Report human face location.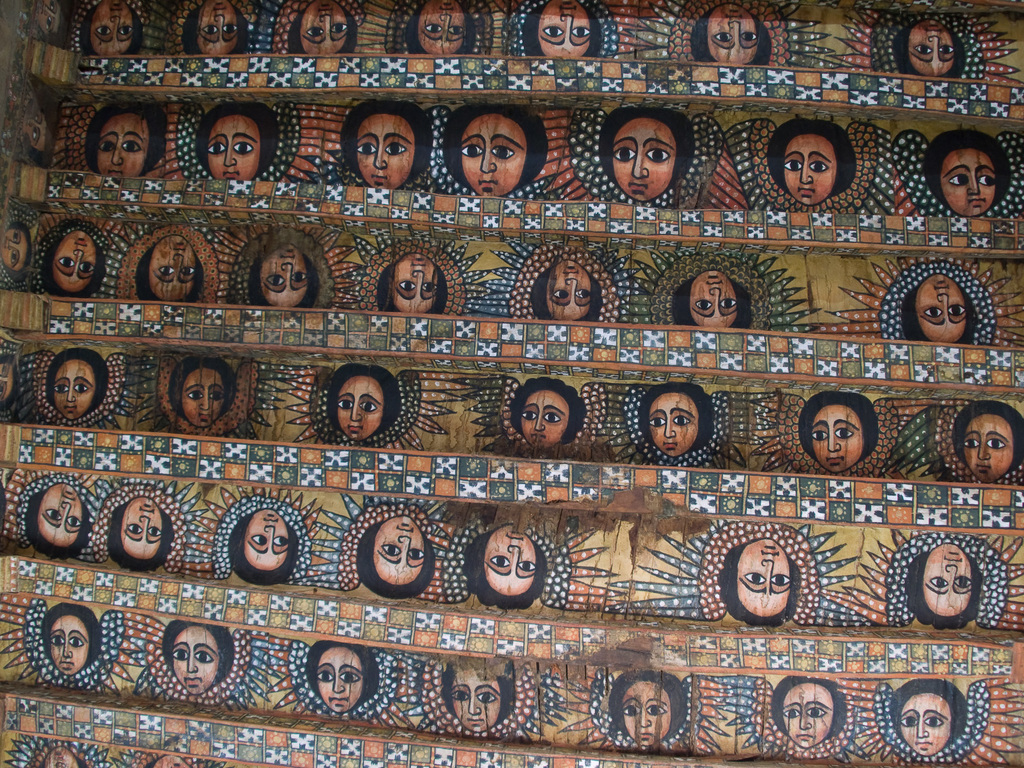
Report: 541/0/591/60.
